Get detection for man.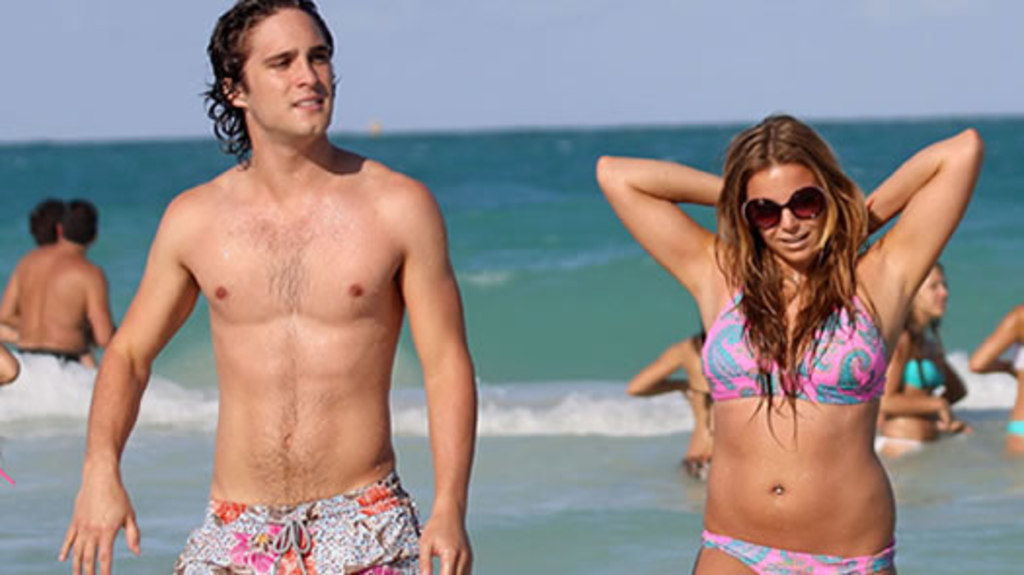
Detection: (left=27, top=197, right=96, bottom=370).
